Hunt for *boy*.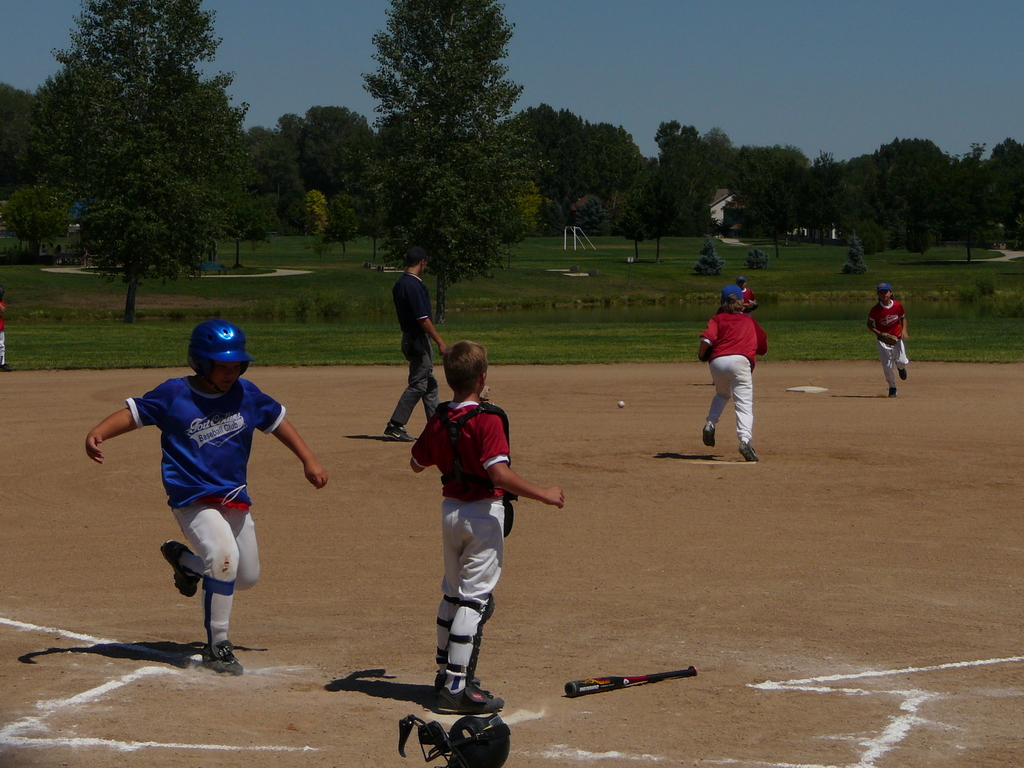
Hunted down at locate(701, 285, 767, 461).
